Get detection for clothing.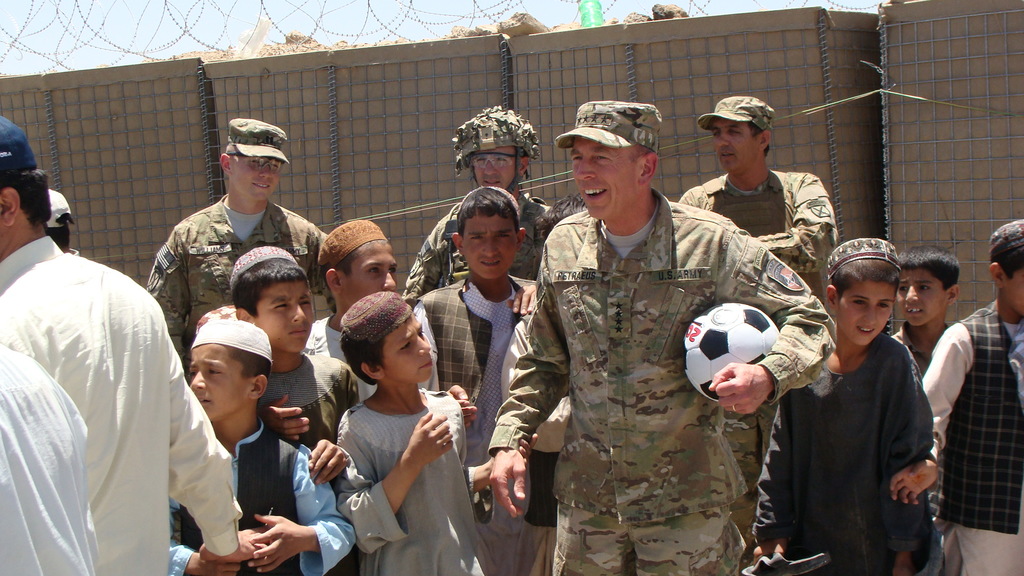
Detection: left=917, top=296, right=1023, bottom=575.
